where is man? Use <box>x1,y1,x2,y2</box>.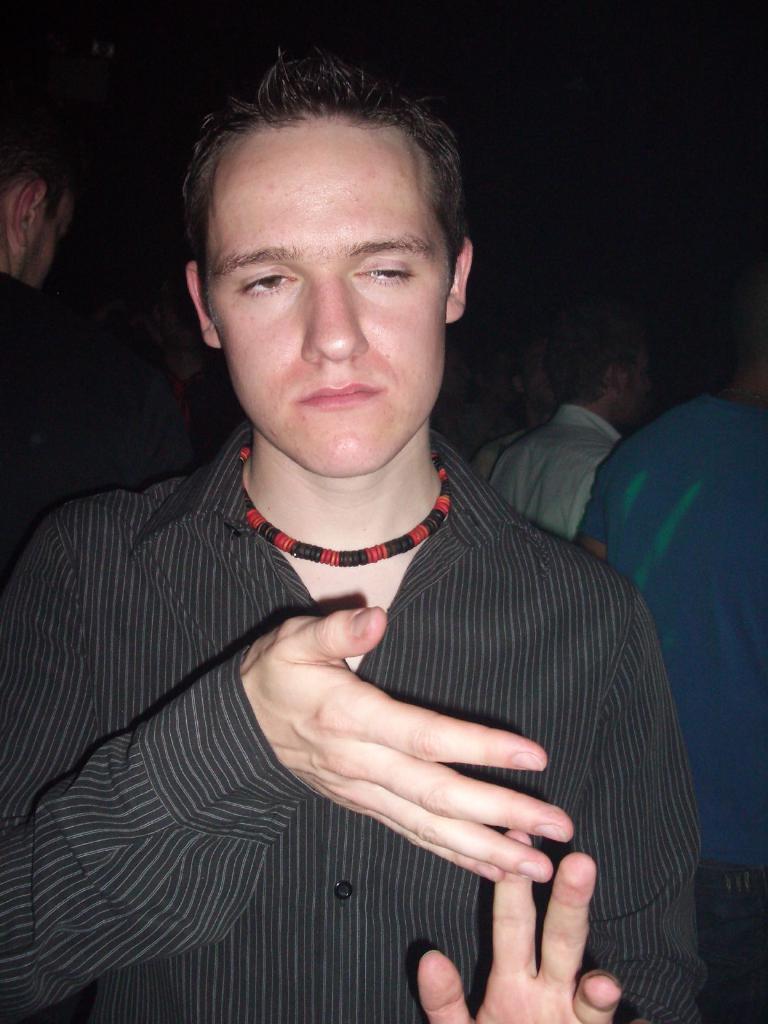
<box>42,82,710,995</box>.
